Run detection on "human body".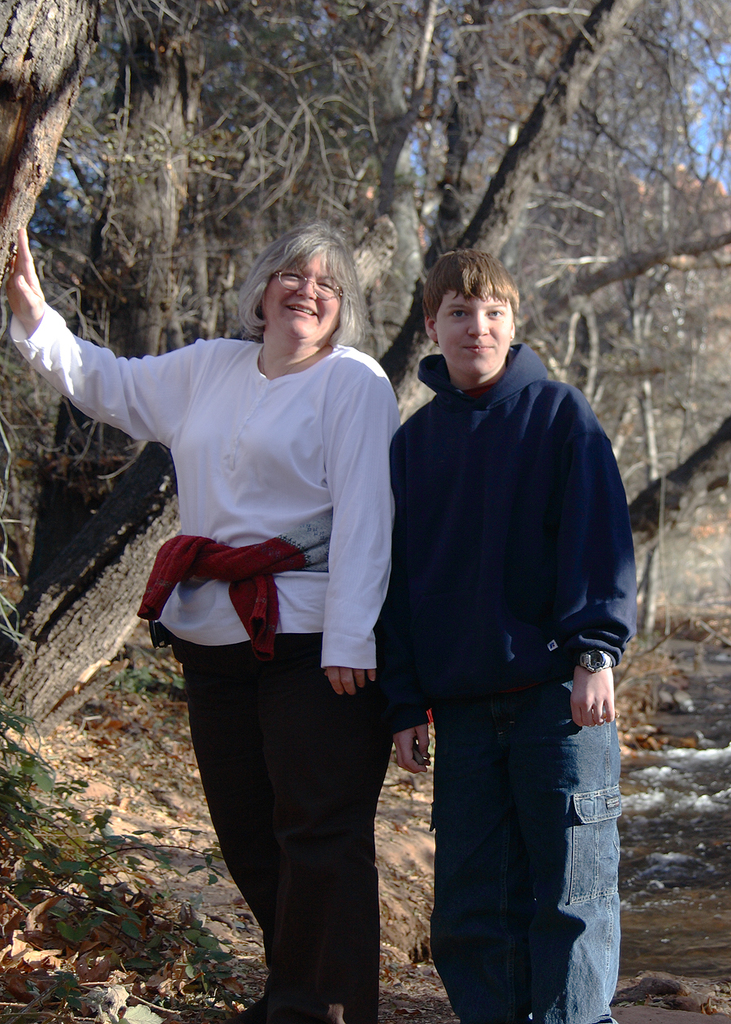
Result: pyautogui.locateOnScreen(389, 346, 638, 1023).
